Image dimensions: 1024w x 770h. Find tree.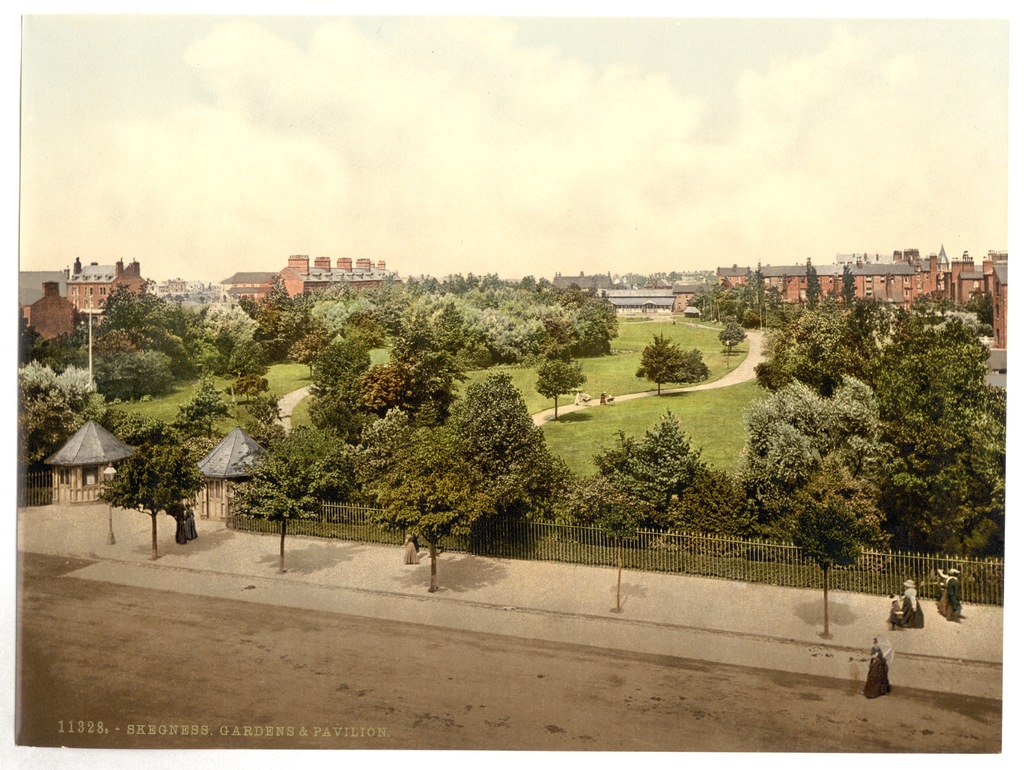
box(717, 274, 768, 323).
